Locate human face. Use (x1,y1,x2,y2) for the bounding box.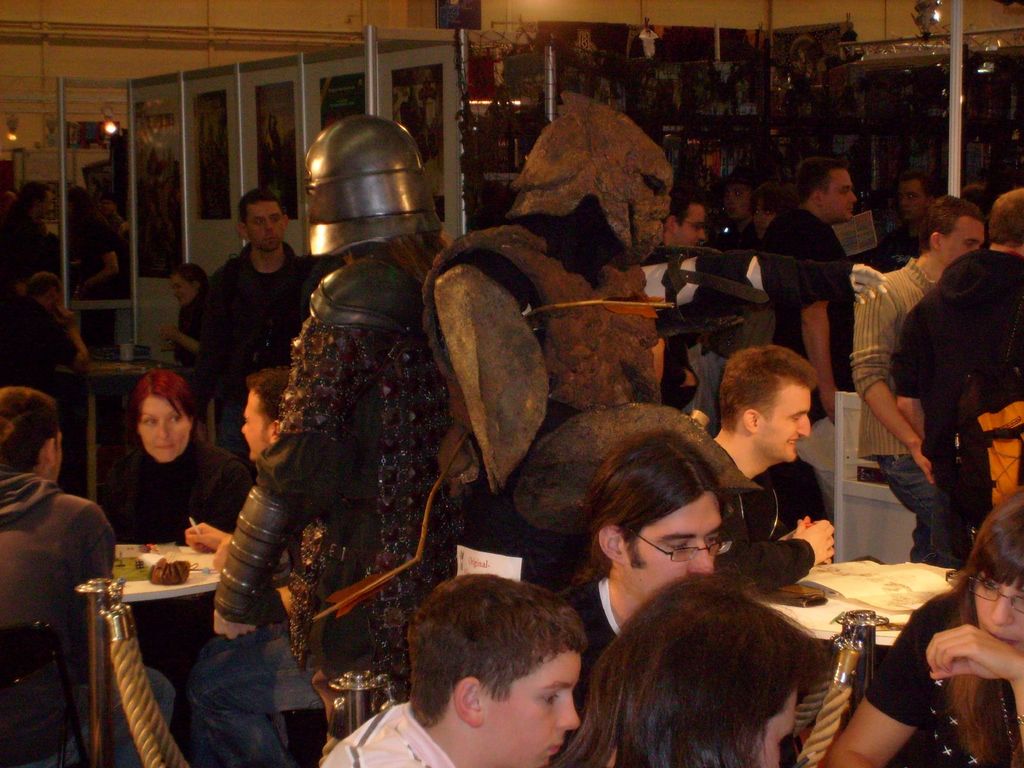
(943,218,982,265).
